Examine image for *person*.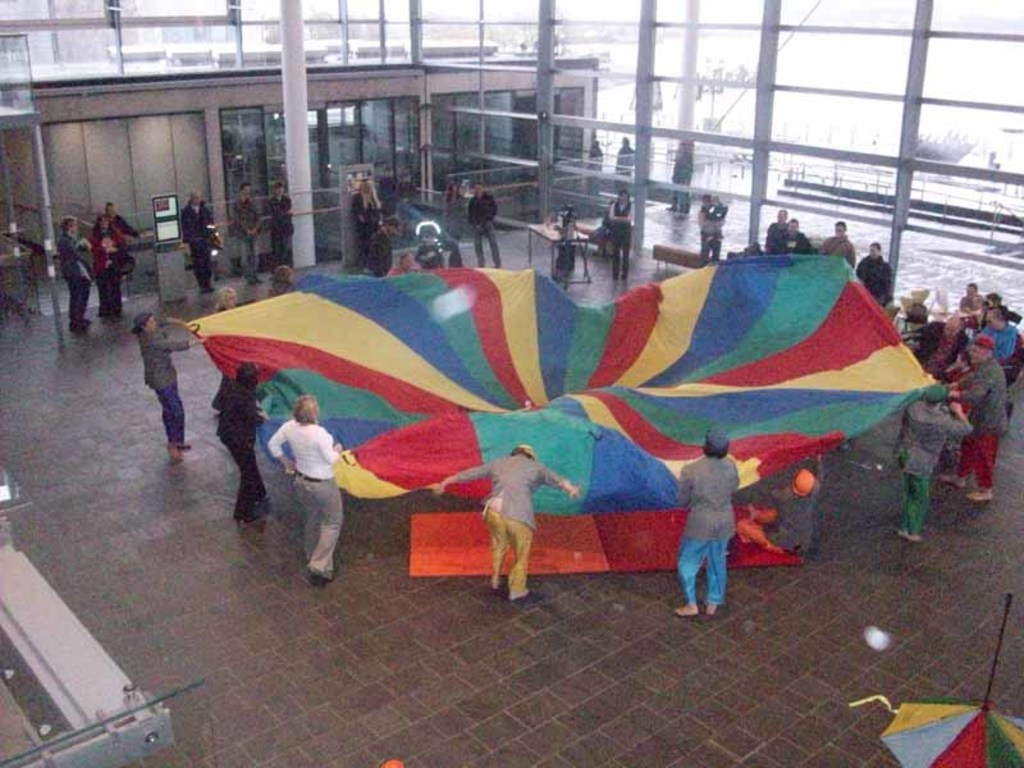
Examination result: bbox(764, 214, 790, 248).
